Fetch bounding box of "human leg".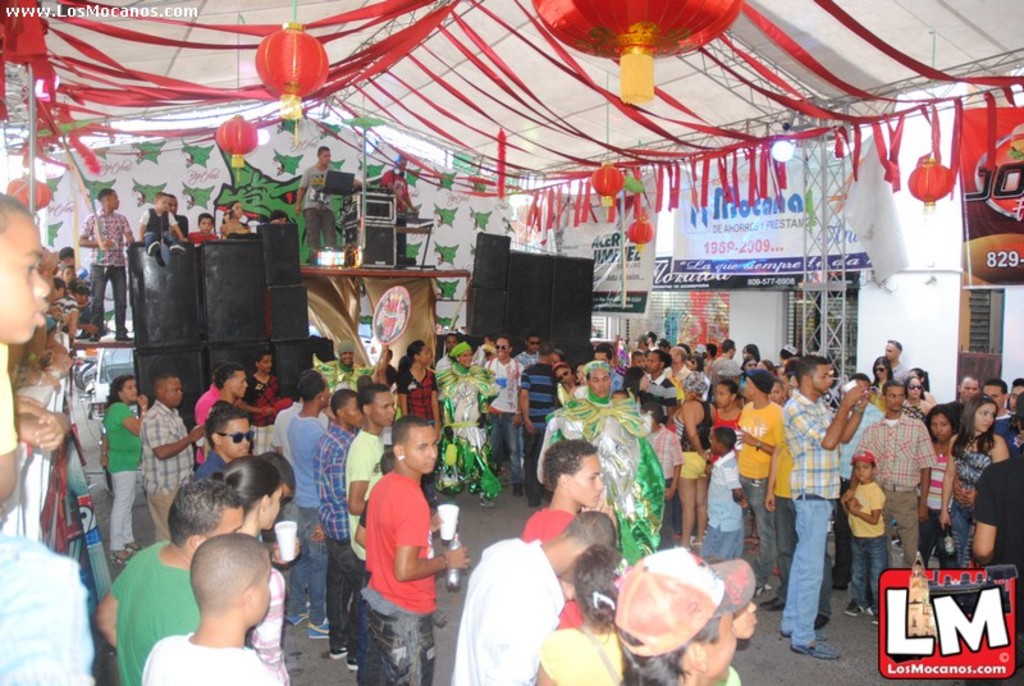
Bbox: 349,559,372,664.
